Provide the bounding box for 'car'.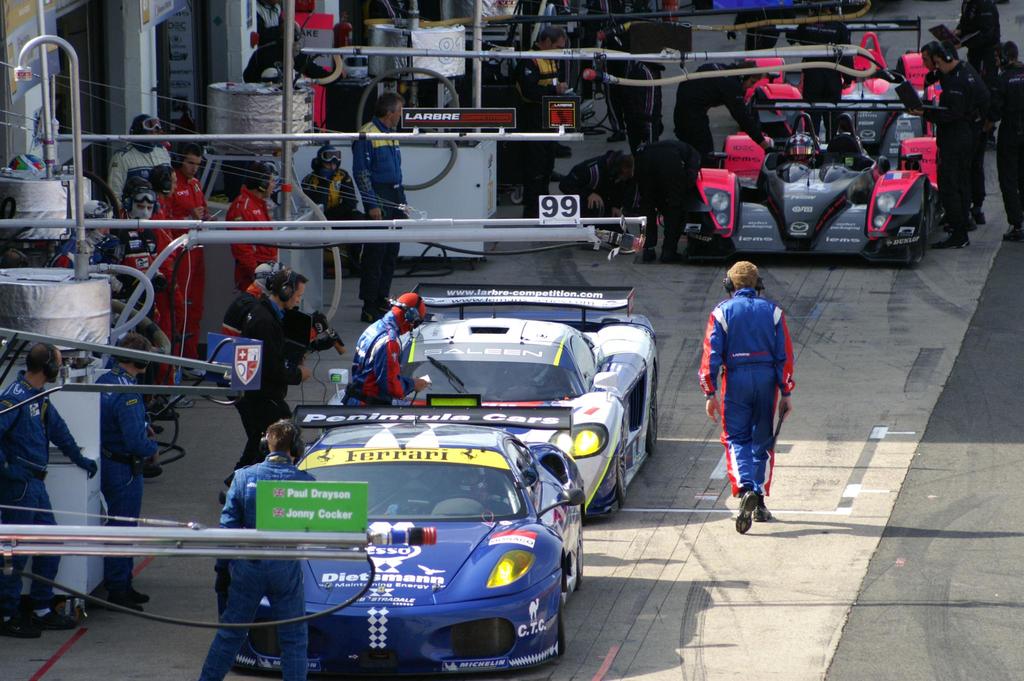
{"left": 228, "top": 394, "right": 585, "bottom": 677}.
